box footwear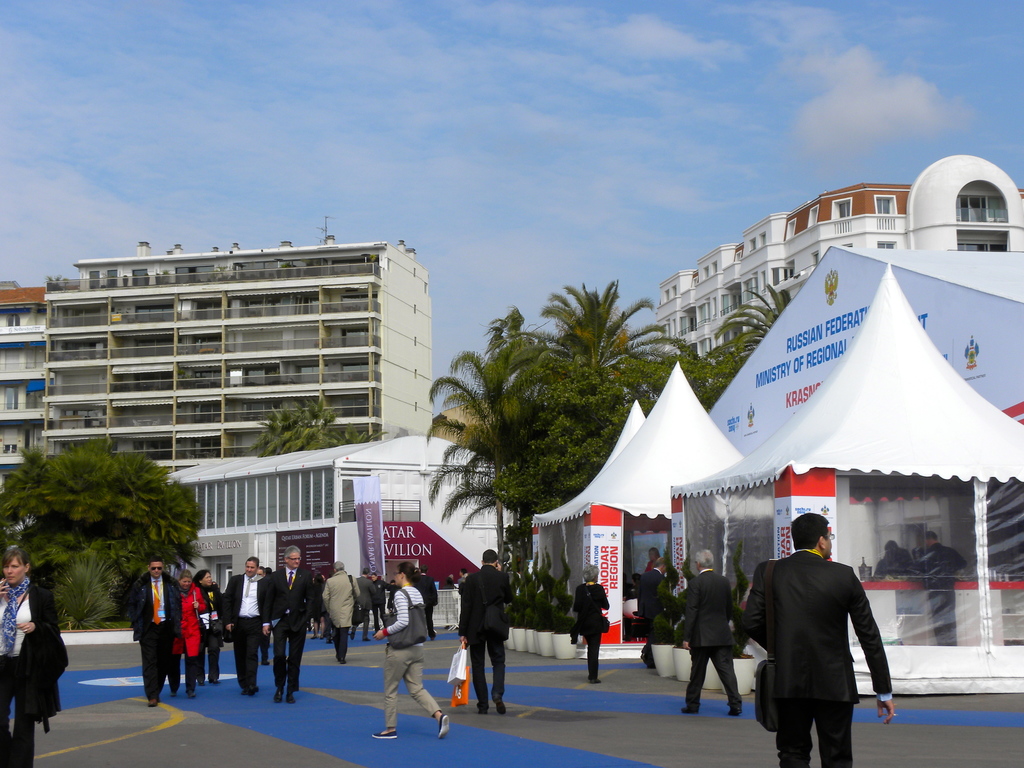
(335,655,342,660)
